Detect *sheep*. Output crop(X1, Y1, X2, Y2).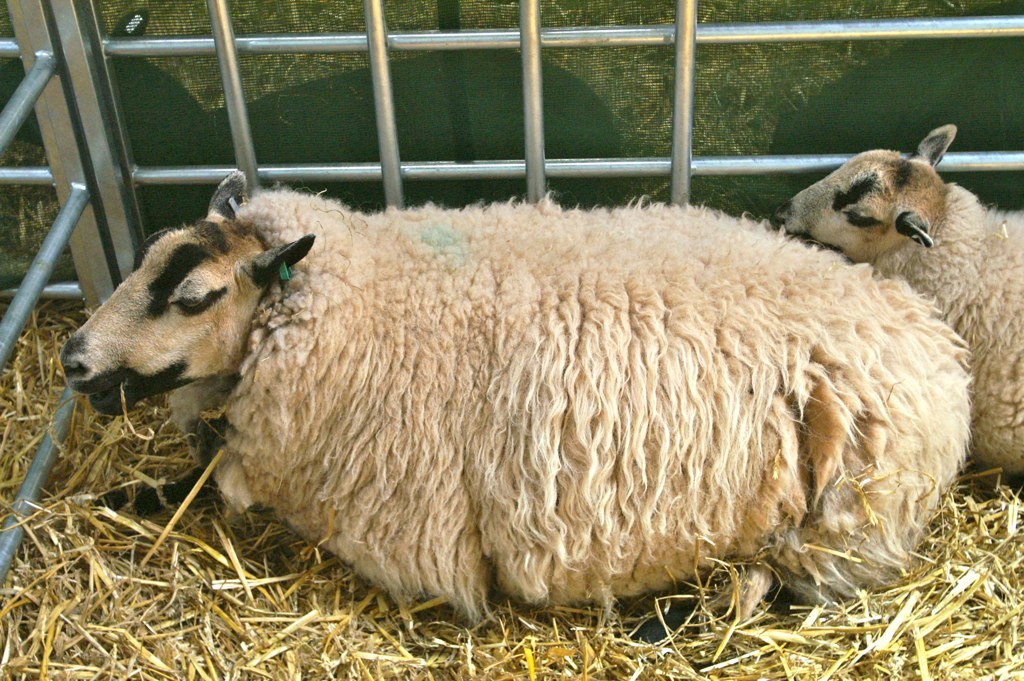
crop(64, 174, 970, 634).
